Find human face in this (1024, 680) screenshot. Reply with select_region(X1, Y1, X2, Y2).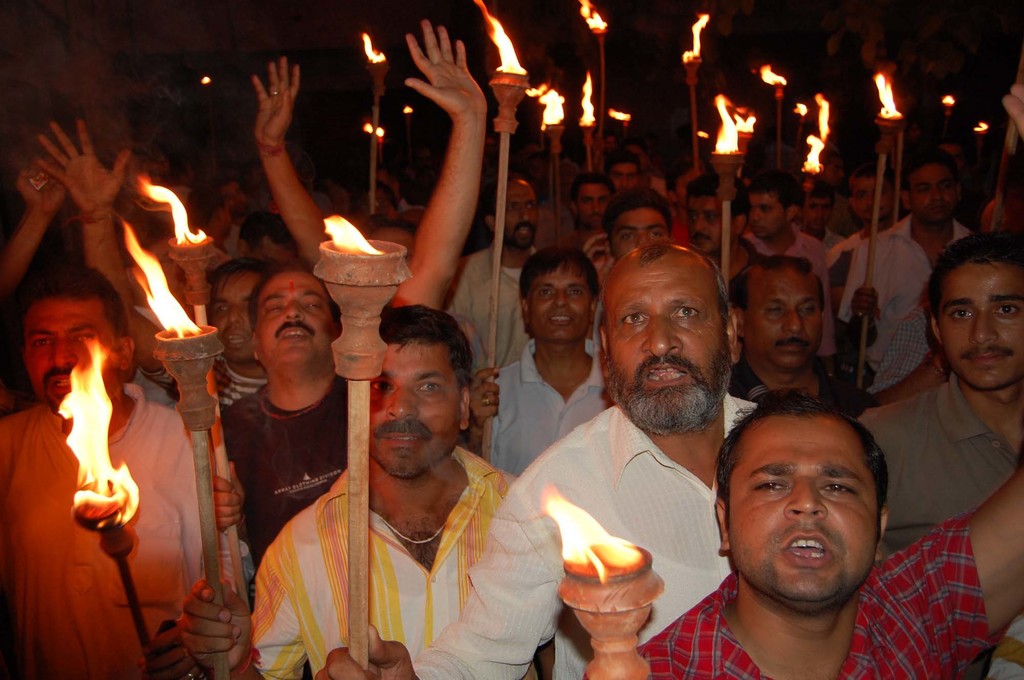
select_region(806, 193, 826, 230).
